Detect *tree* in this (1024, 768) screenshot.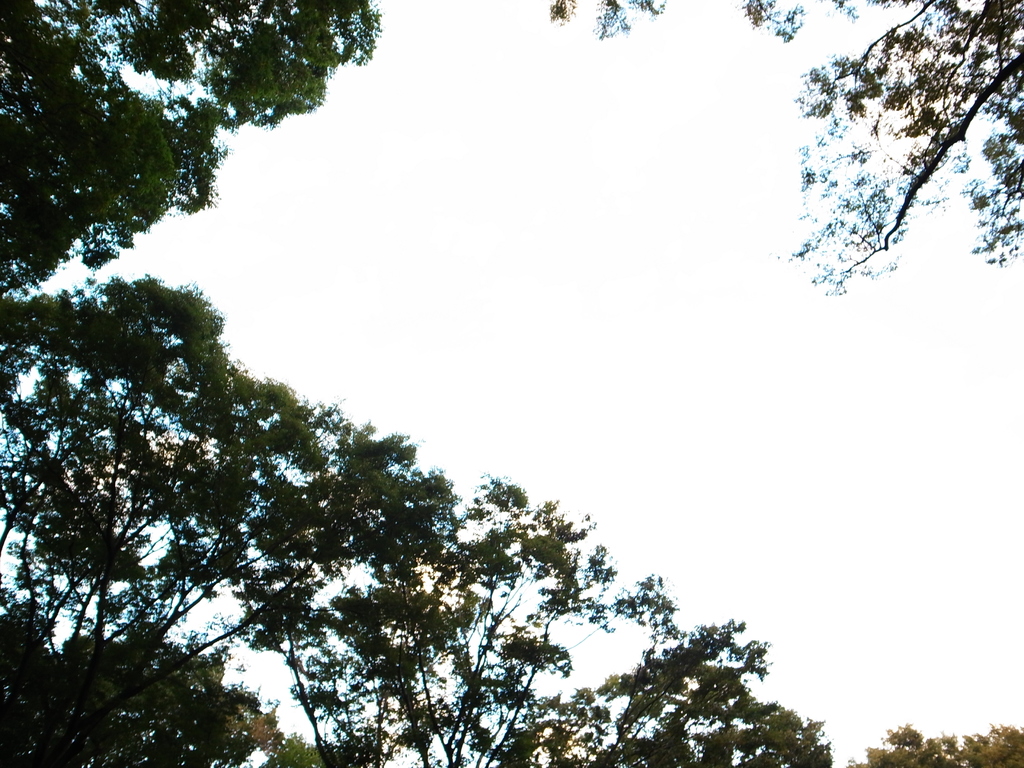
Detection: <bbox>543, 0, 1023, 298</bbox>.
